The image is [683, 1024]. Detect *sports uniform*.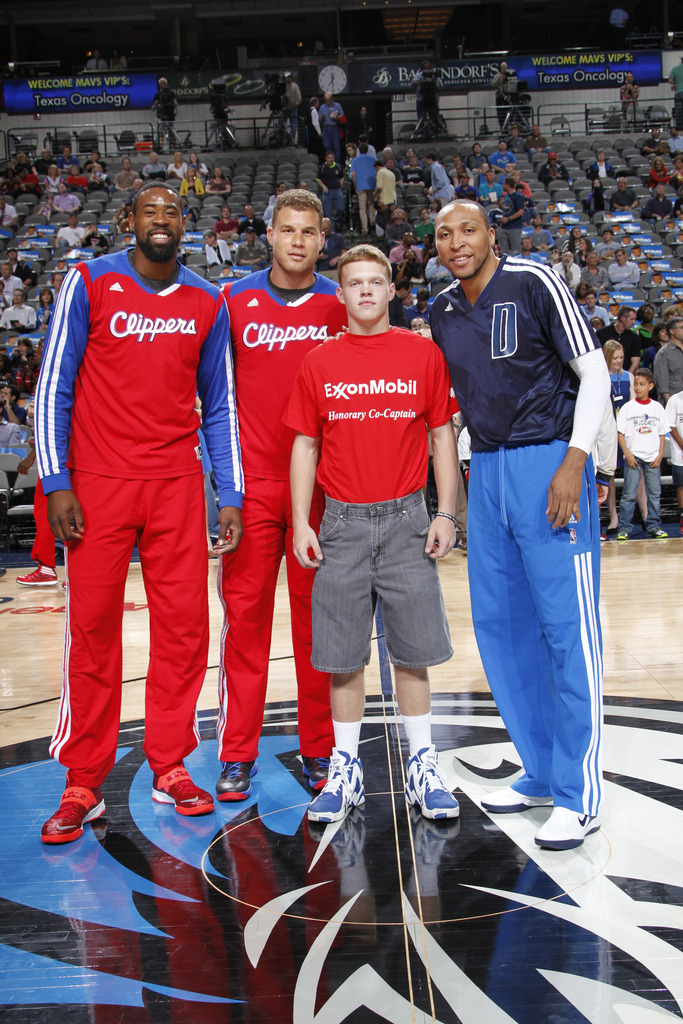
Detection: box=[37, 246, 251, 850].
